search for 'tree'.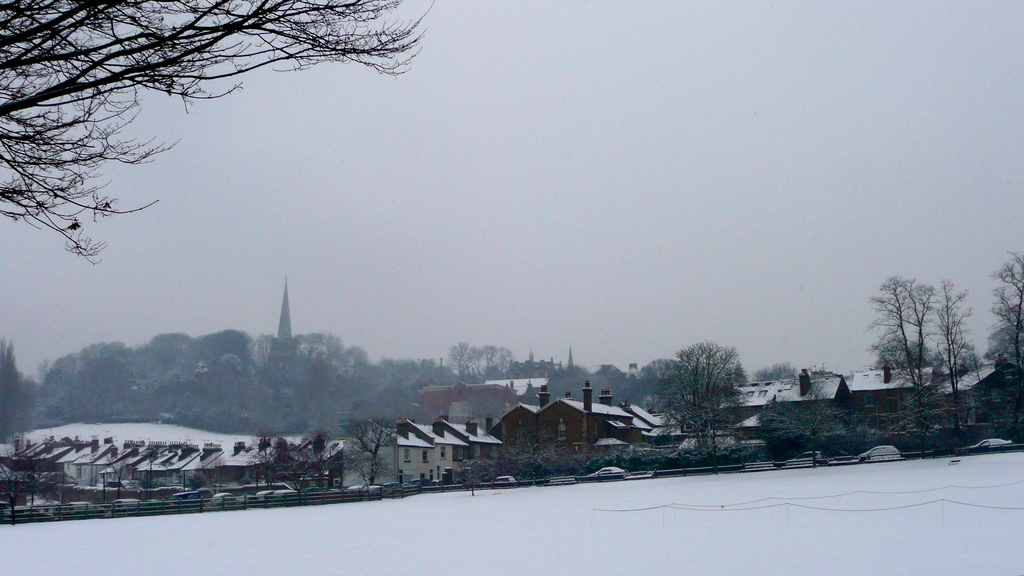
Found at x1=0, y1=0, x2=438, y2=266.
